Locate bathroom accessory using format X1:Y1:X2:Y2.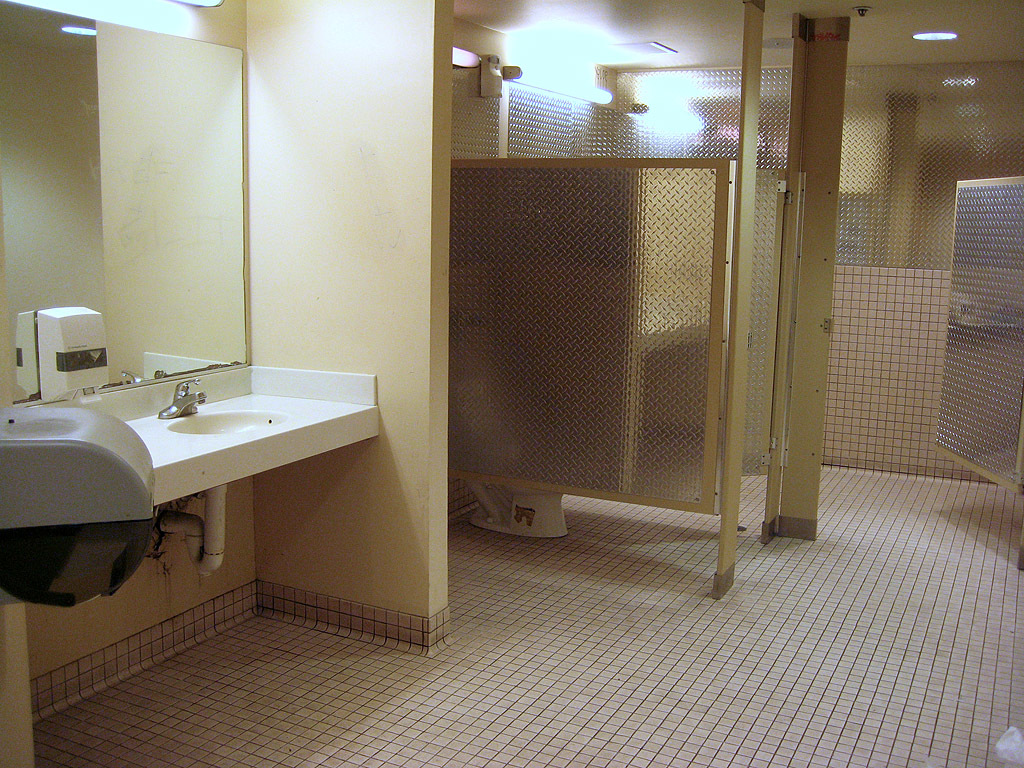
6:387:177:617.
